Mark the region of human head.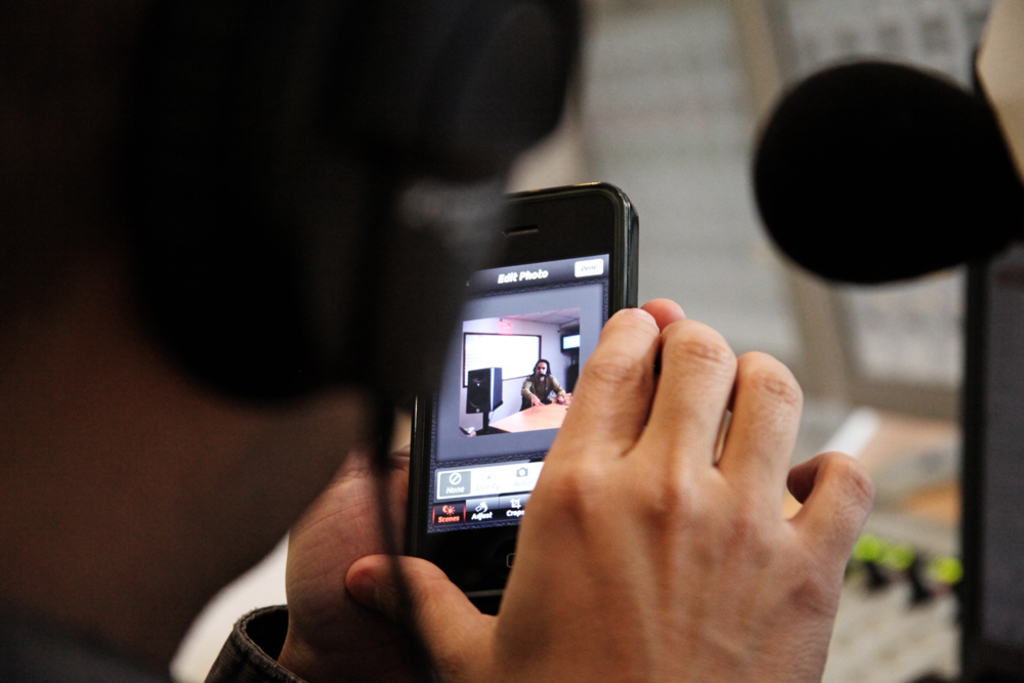
Region: (528,357,555,383).
